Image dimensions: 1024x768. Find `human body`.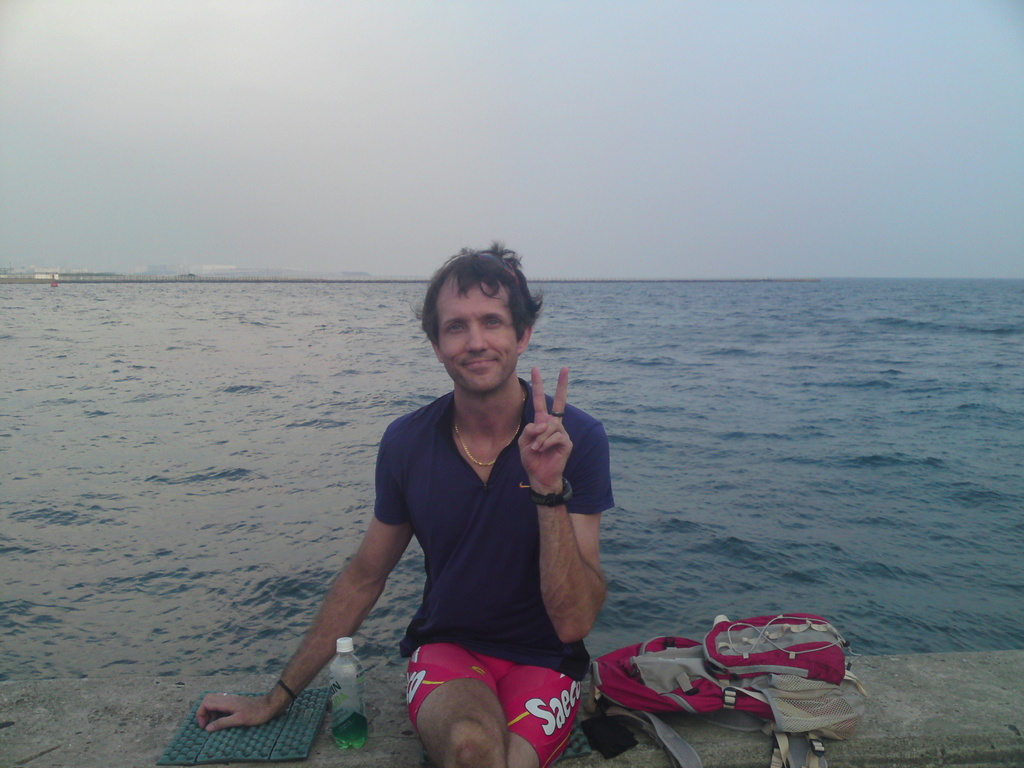
Rect(187, 220, 602, 760).
